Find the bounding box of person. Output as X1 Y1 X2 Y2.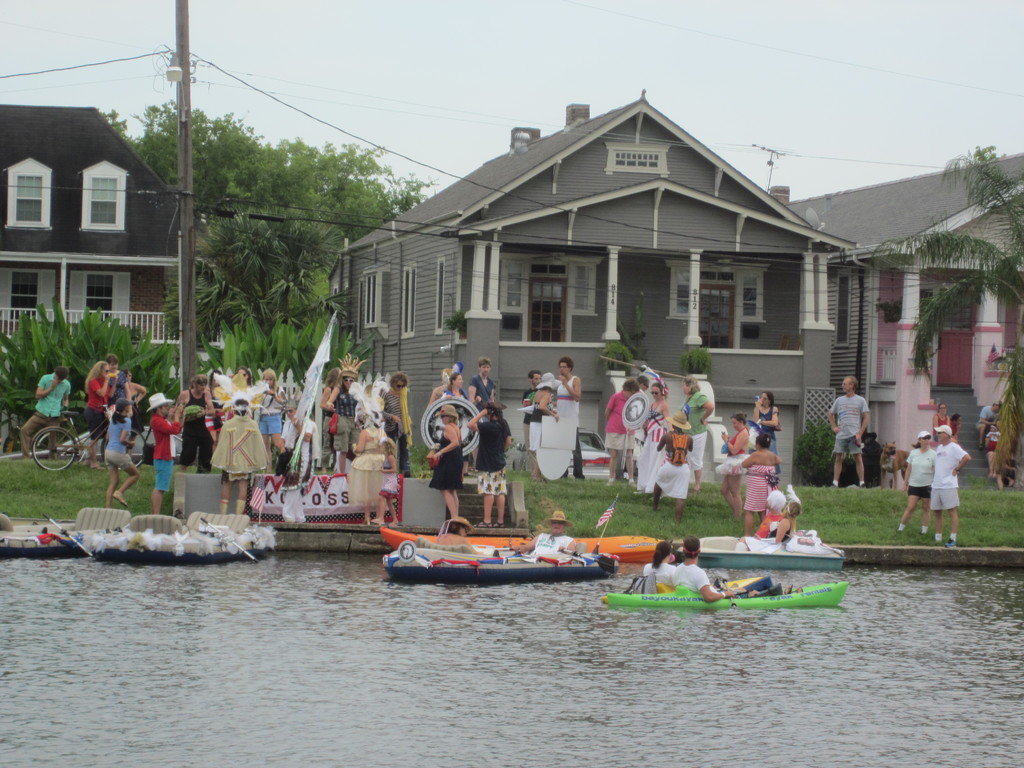
98 399 134 508.
